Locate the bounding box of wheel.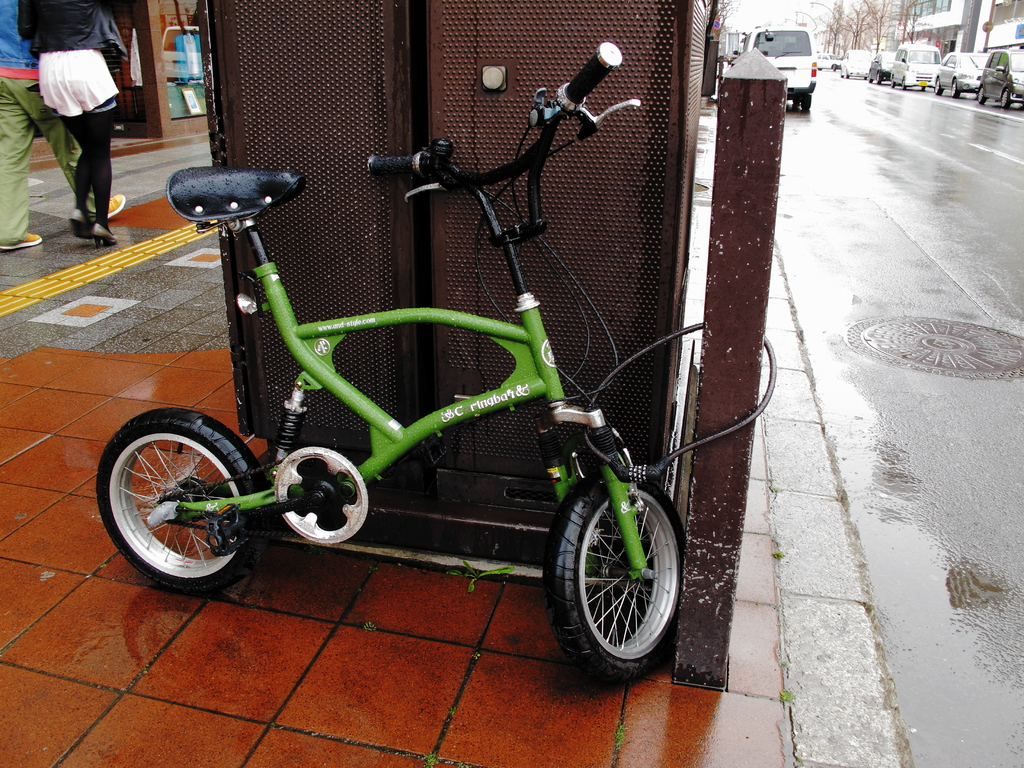
Bounding box: rect(799, 93, 810, 111).
